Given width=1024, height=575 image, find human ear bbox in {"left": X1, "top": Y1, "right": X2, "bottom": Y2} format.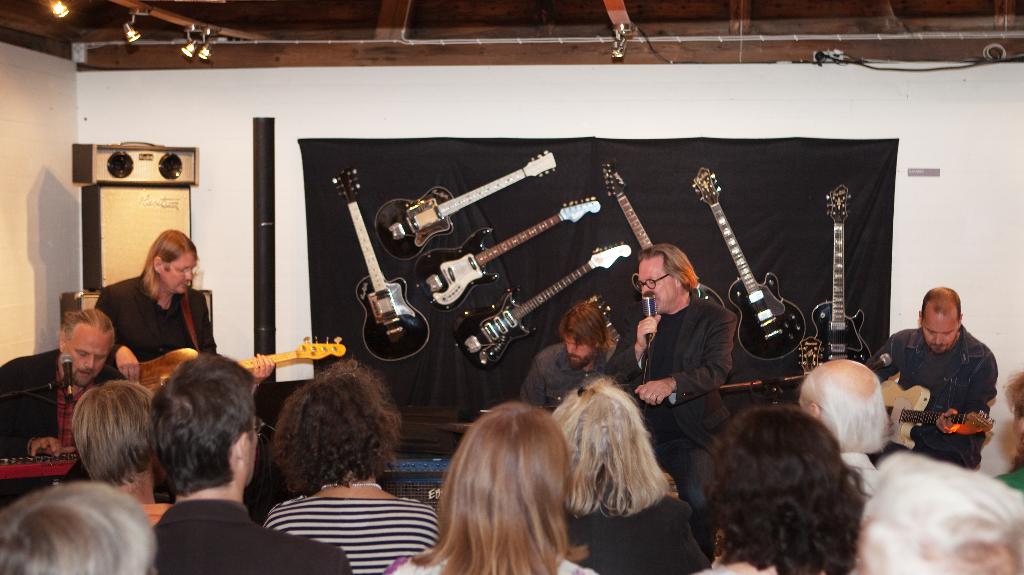
{"left": 674, "top": 277, "right": 680, "bottom": 286}.
